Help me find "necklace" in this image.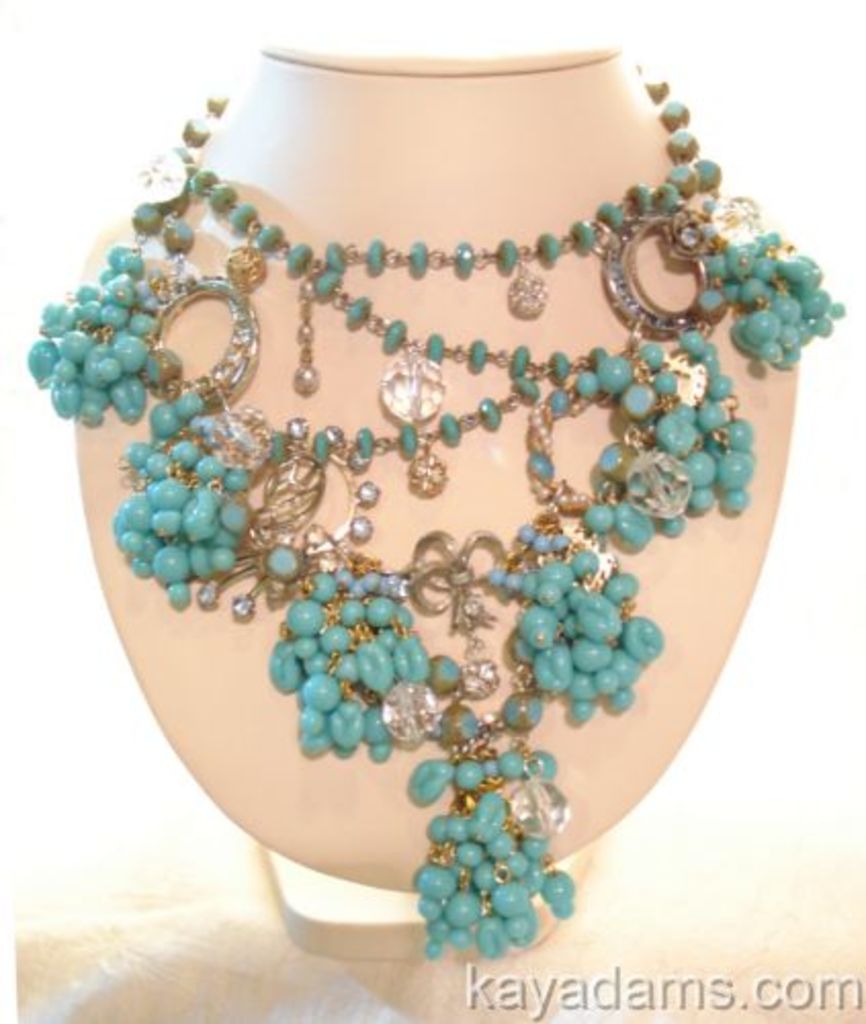
Found it: (x1=23, y1=53, x2=854, y2=971).
